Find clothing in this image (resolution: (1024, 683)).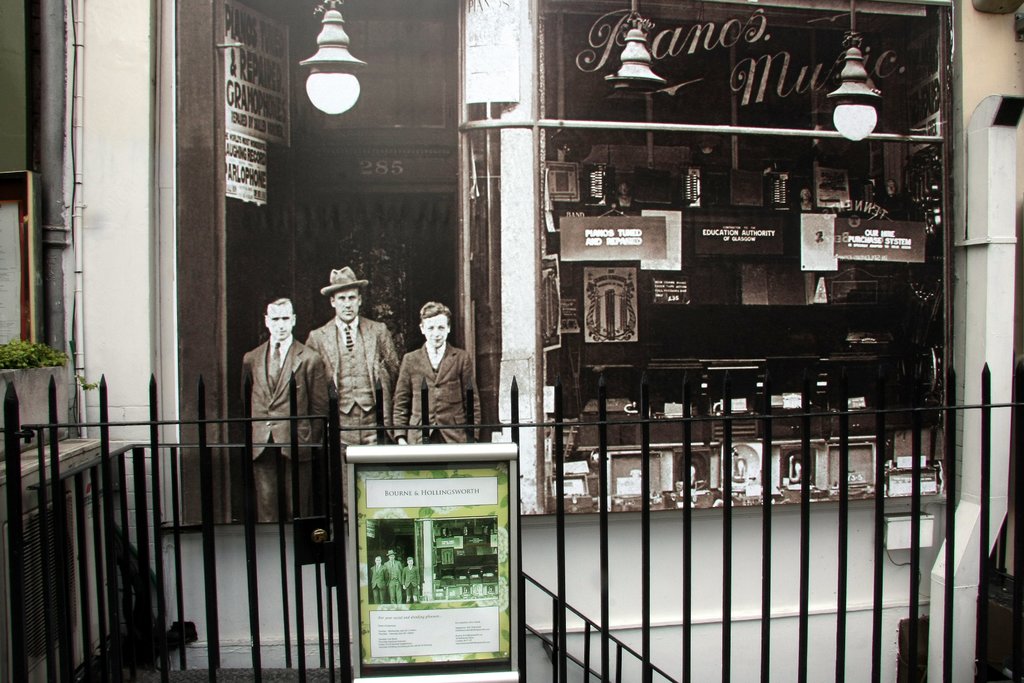
select_region(382, 563, 401, 609).
